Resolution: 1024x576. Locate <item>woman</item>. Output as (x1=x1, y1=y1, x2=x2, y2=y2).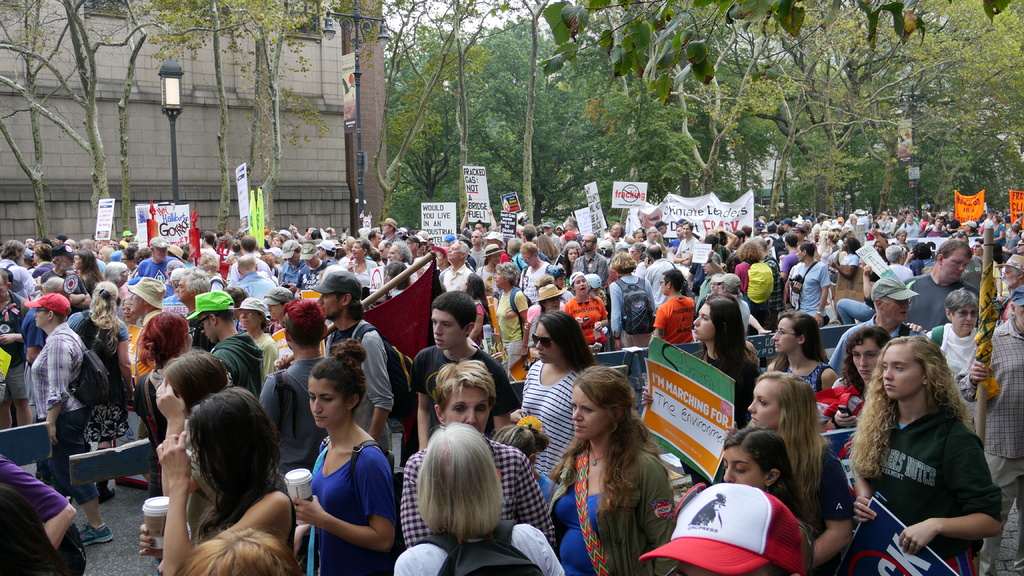
(x1=990, y1=212, x2=1006, y2=253).
